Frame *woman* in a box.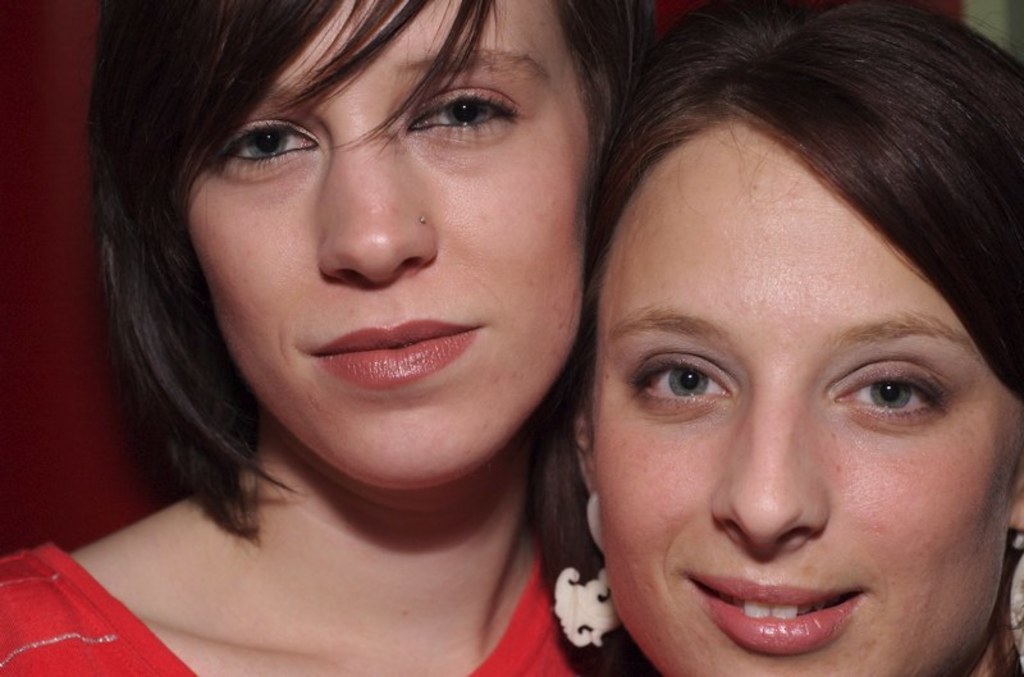
<box>531,0,1023,676</box>.
